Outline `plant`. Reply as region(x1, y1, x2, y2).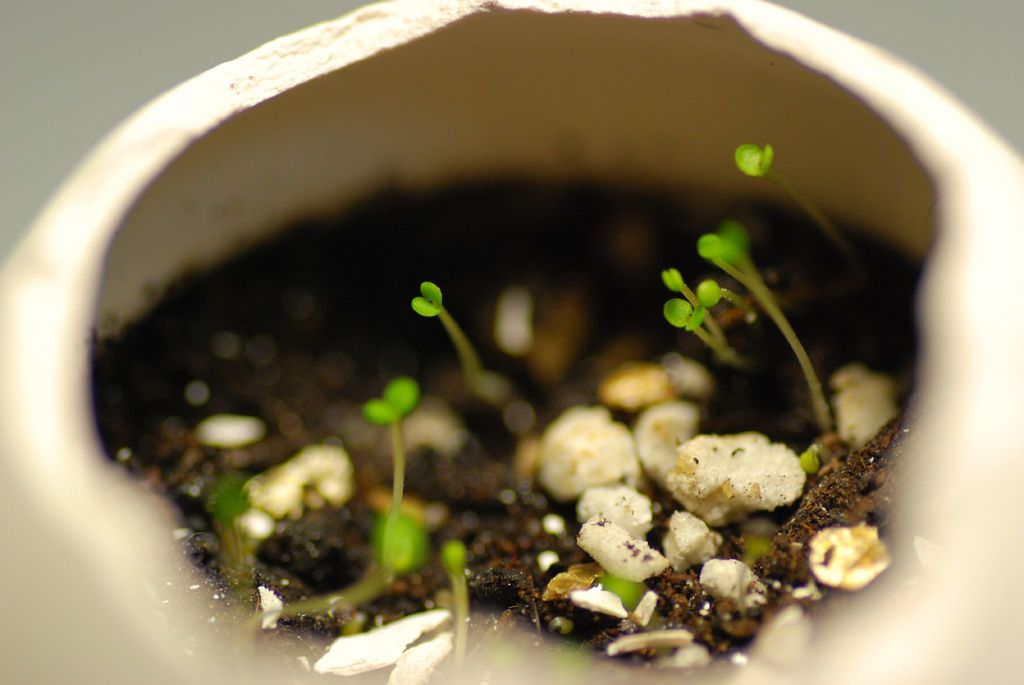
region(666, 267, 748, 373).
